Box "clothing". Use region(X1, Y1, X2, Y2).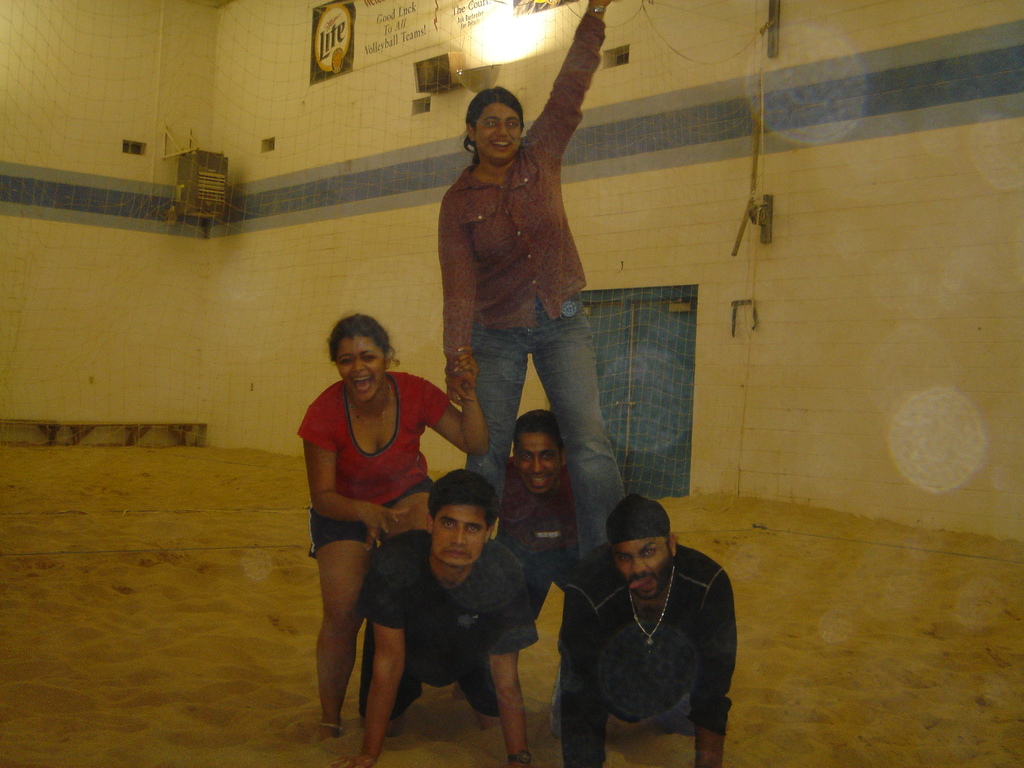
region(355, 528, 538, 721).
